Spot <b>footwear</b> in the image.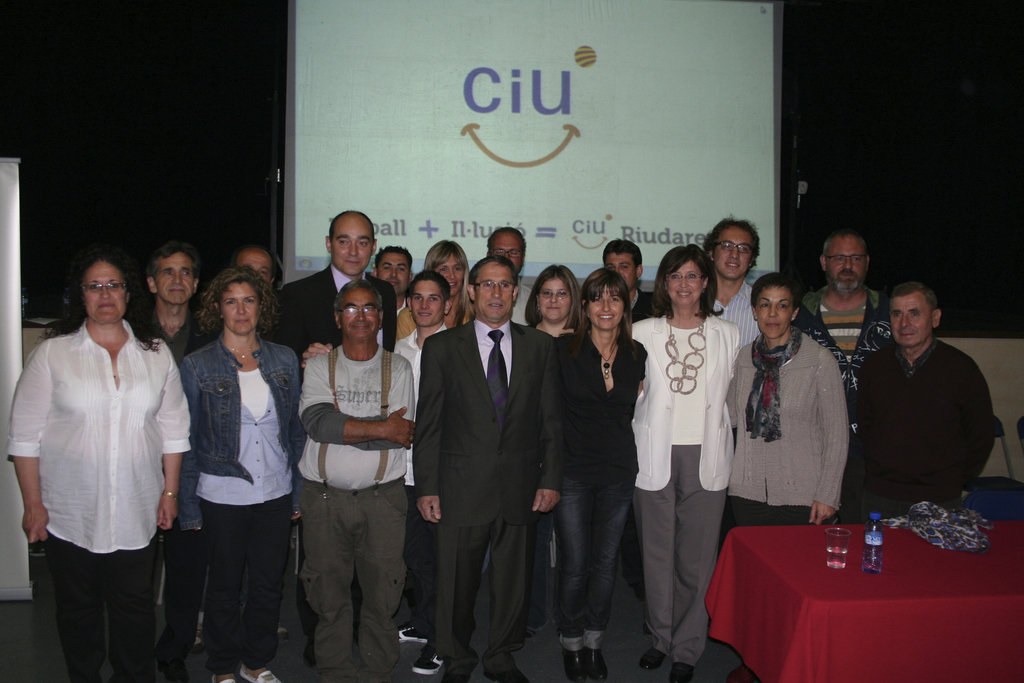
<b>footwear</b> found at bbox=[241, 662, 284, 682].
